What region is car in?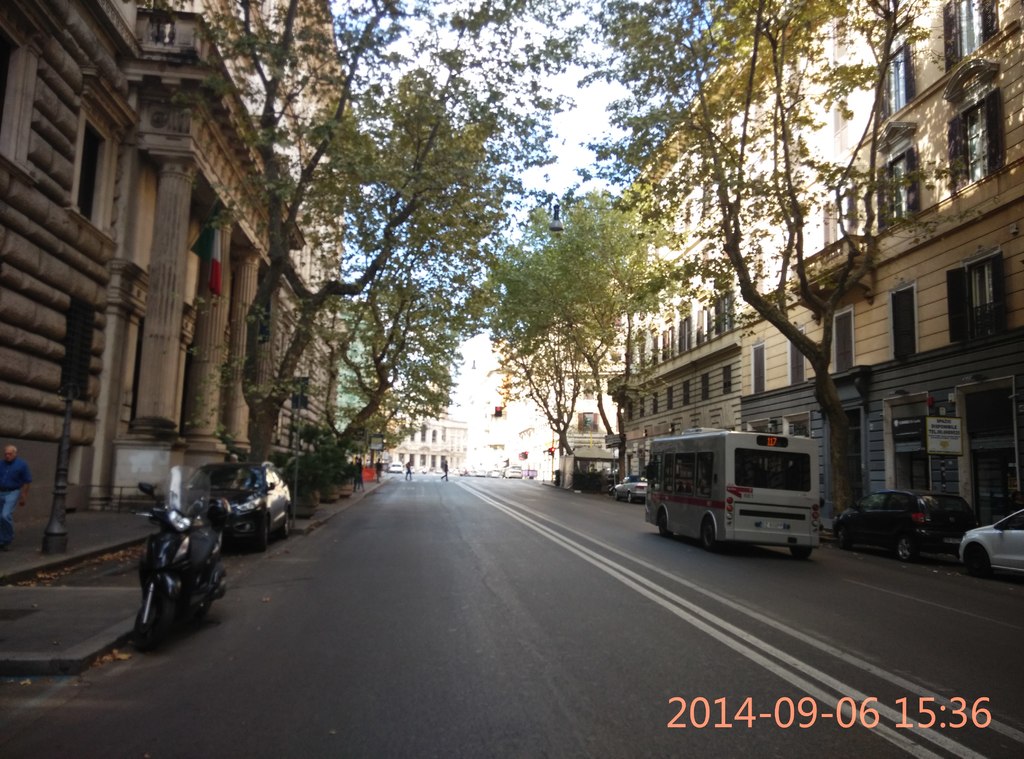
[left=490, top=469, right=499, bottom=477].
